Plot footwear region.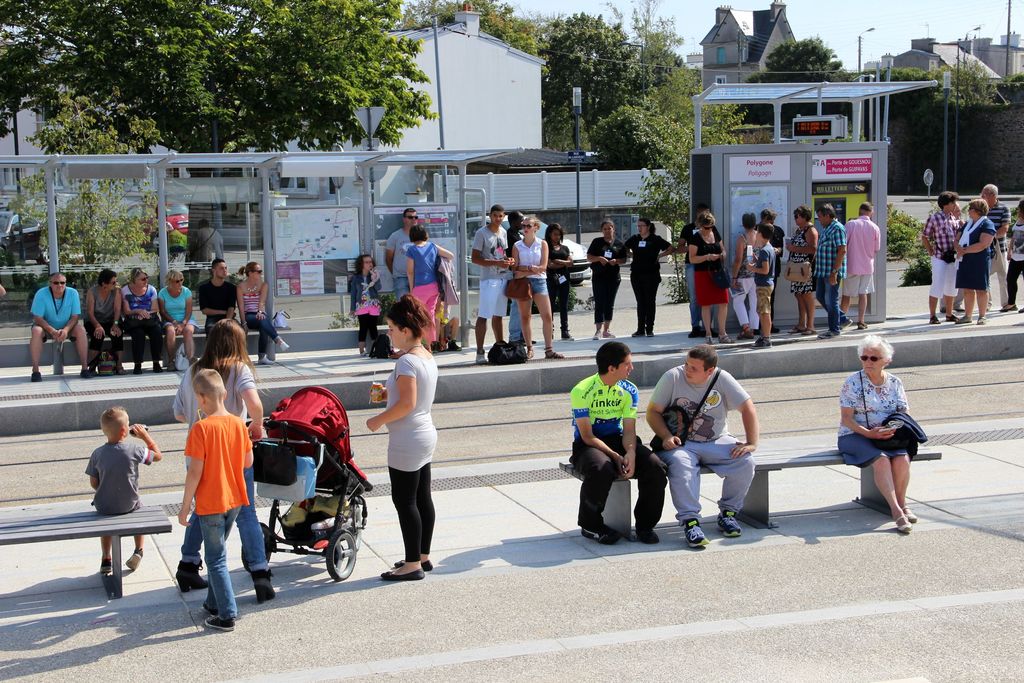
Plotted at <box>735,325,755,338</box>.
